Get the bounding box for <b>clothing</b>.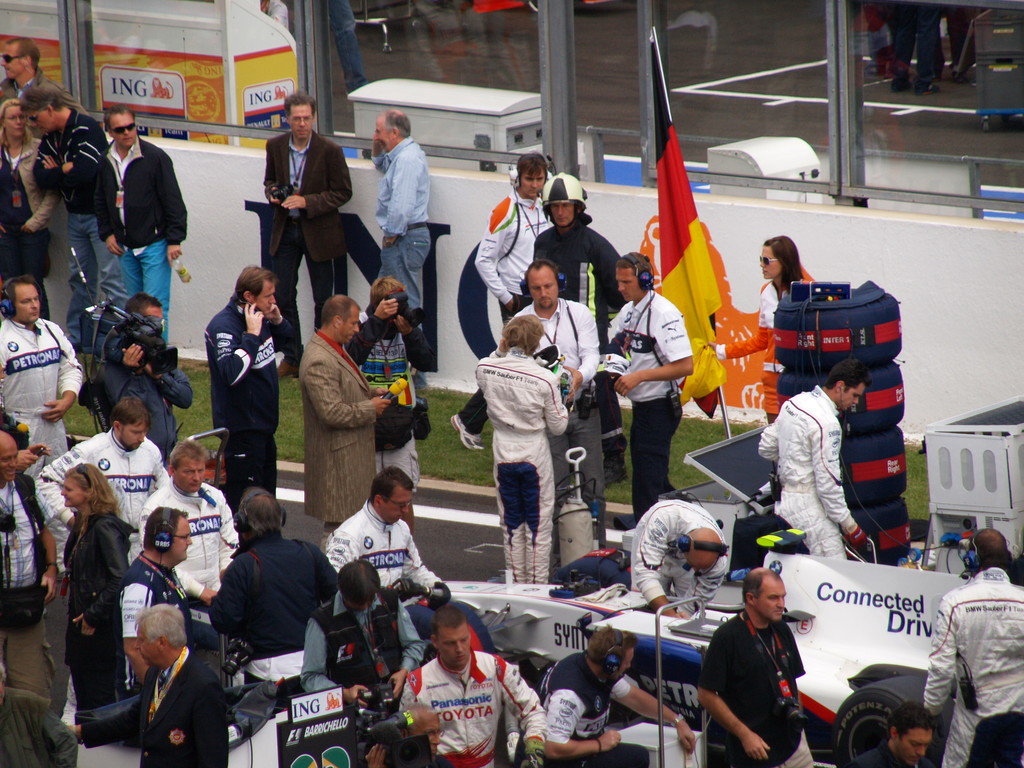
bbox(402, 653, 552, 763).
